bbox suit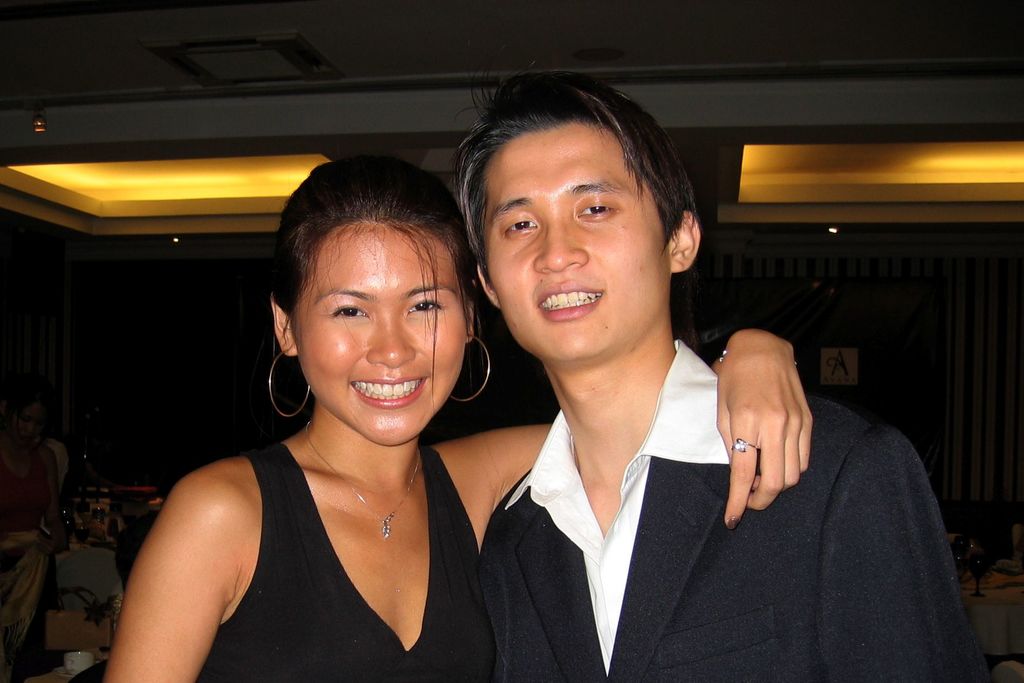
x1=457 y1=274 x2=947 y2=675
